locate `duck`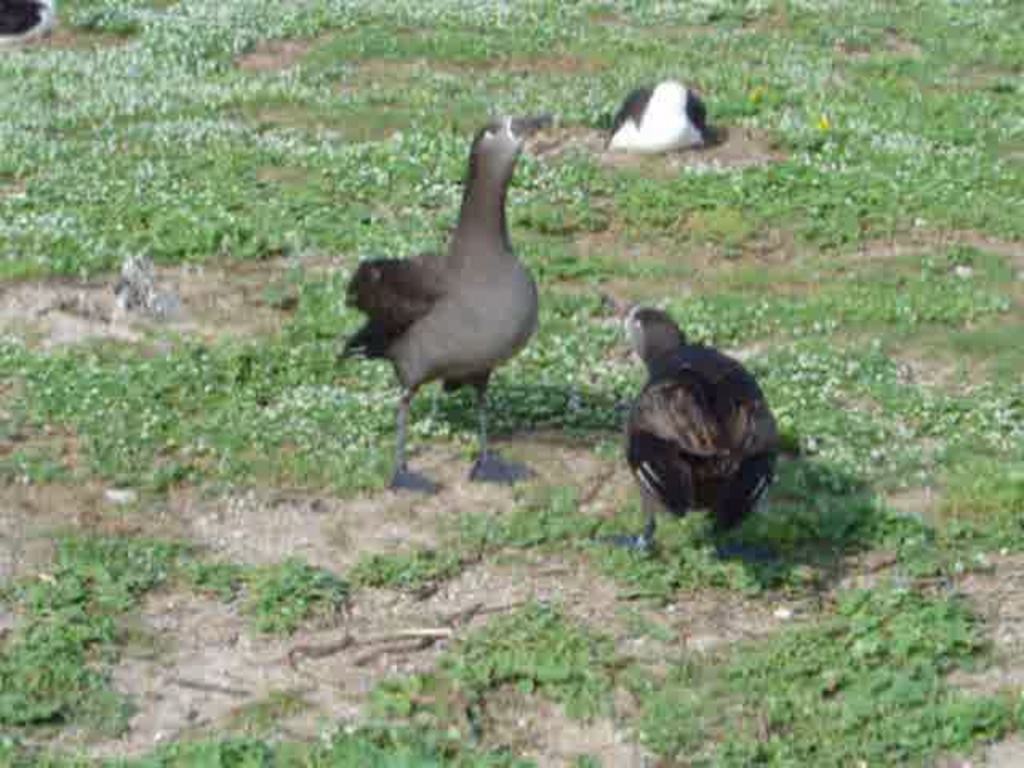
338:126:568:435
